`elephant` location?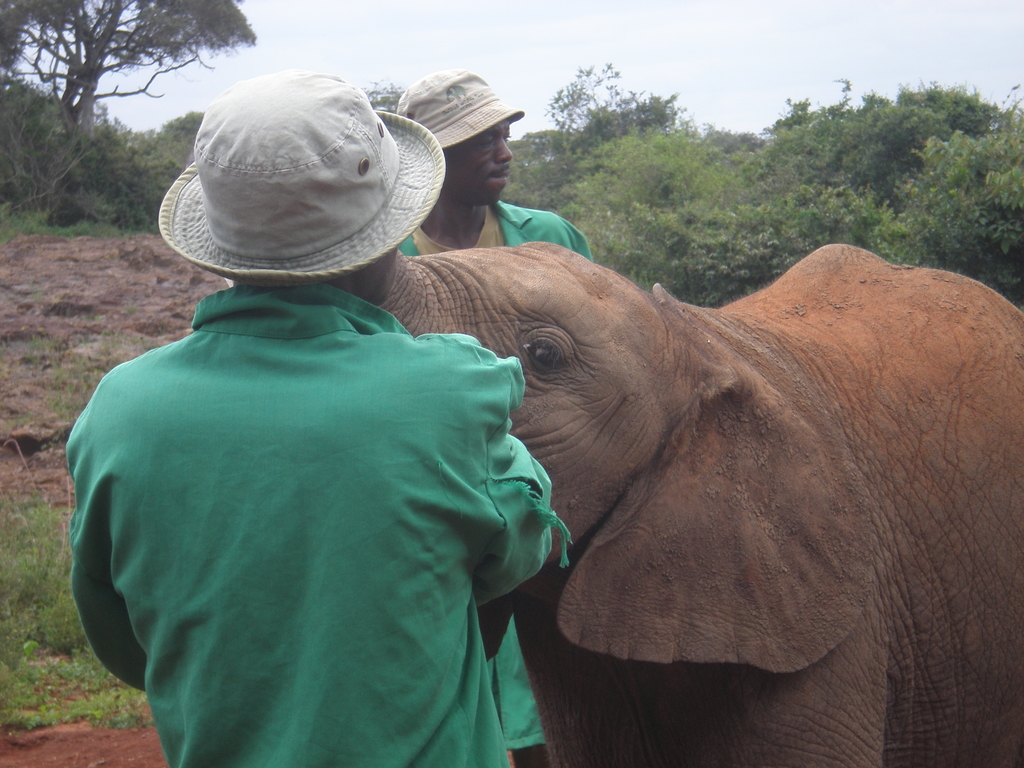
(344, 204, 1016, 753)
